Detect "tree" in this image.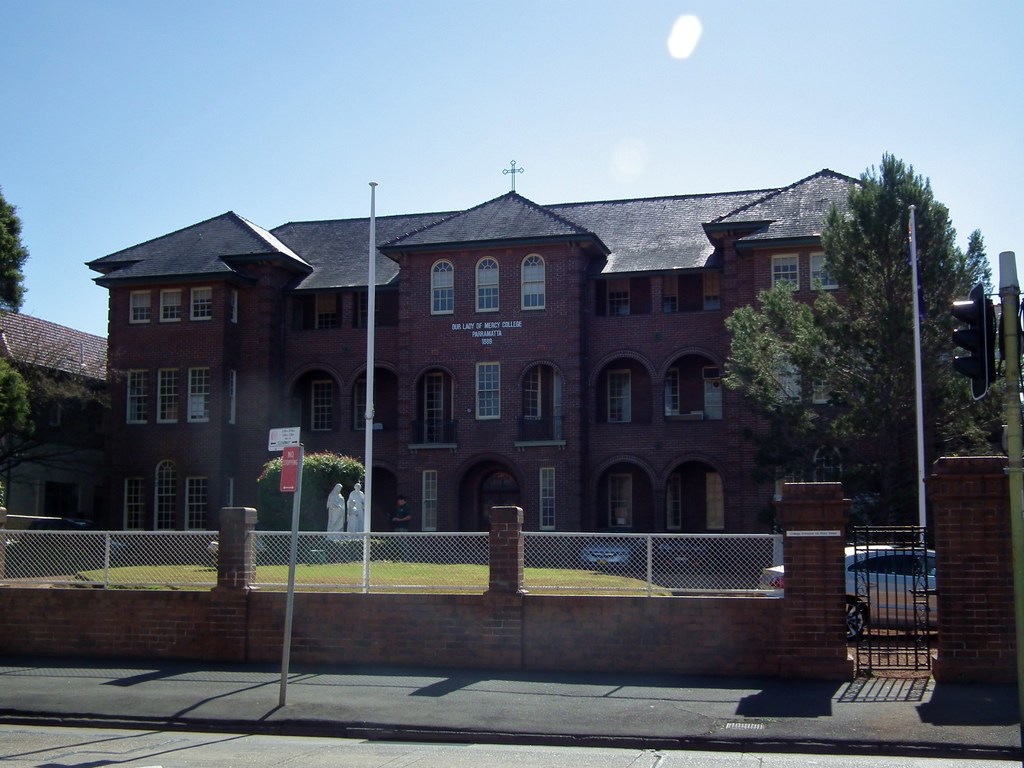
Detection: l=0, t=183, r=22, b=312.
